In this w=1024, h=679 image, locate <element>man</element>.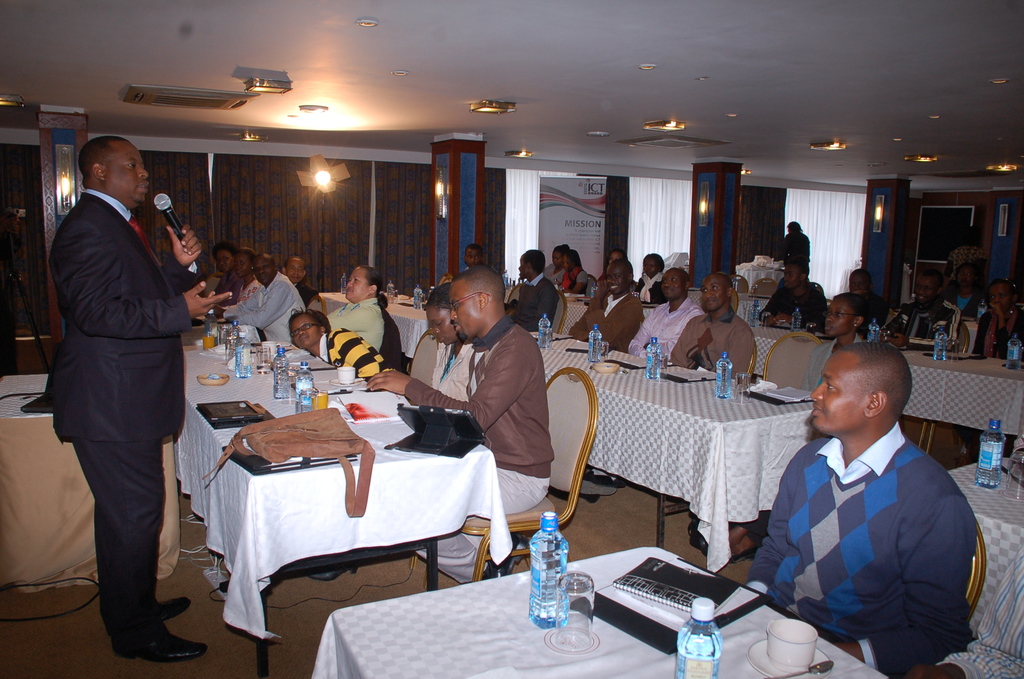
Bounding box: <region>41, 133, 236, 660</region>.
